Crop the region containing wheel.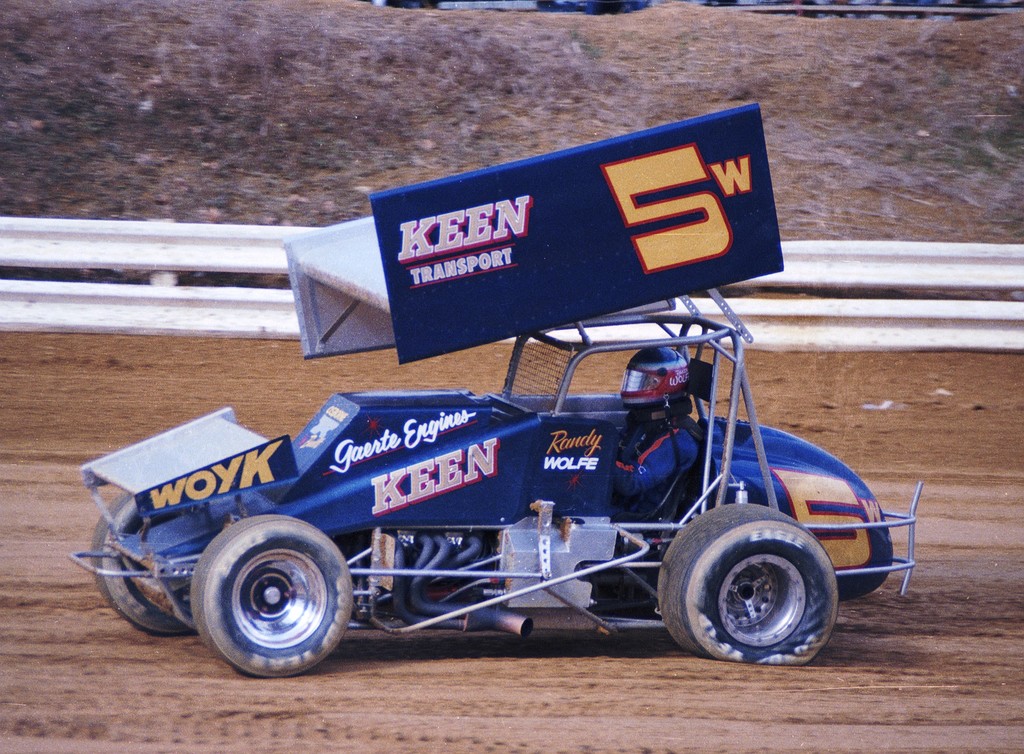
Crop region: rect(86, 493, 198, 632).
